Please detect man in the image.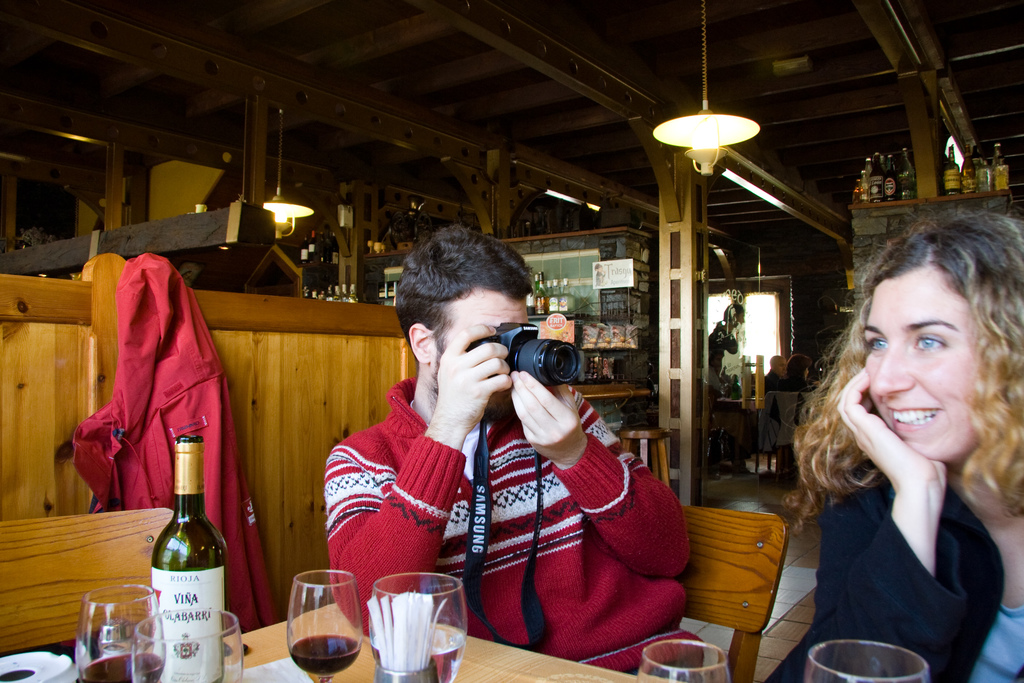
crop(347, 235, 690, 659).
